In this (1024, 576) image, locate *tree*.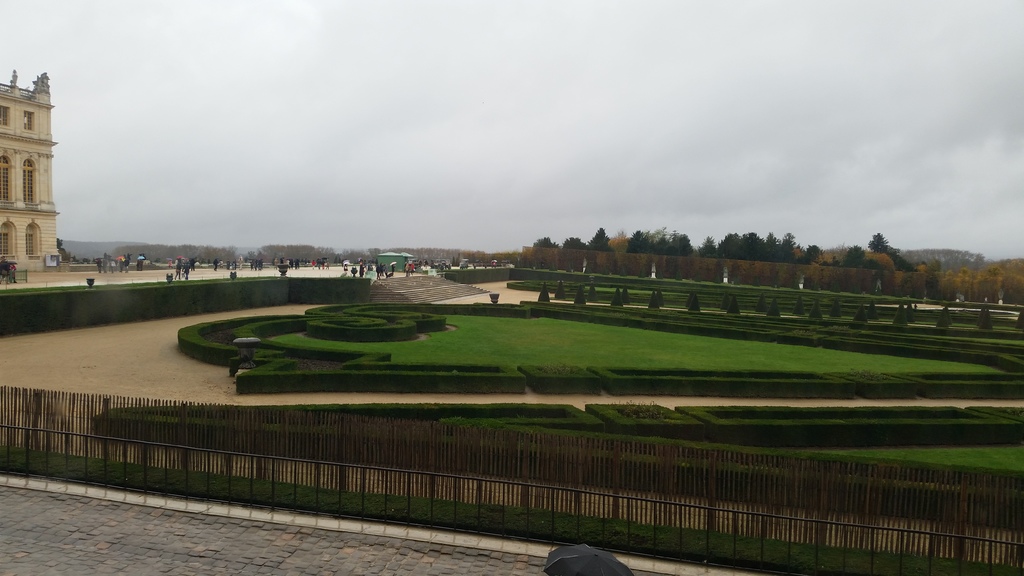
Bounding box: {"left": 955, "top": 250, "right": 981, "bottom": 268}.
